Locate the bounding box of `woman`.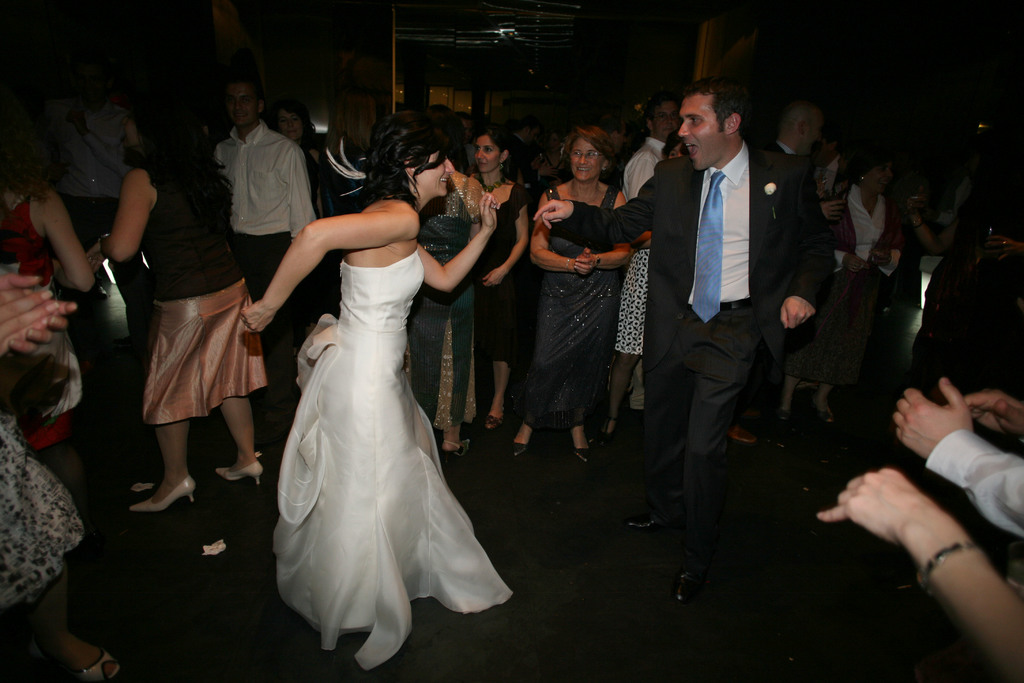
Bounding box: bbox=(266, 119, 497, 664).
